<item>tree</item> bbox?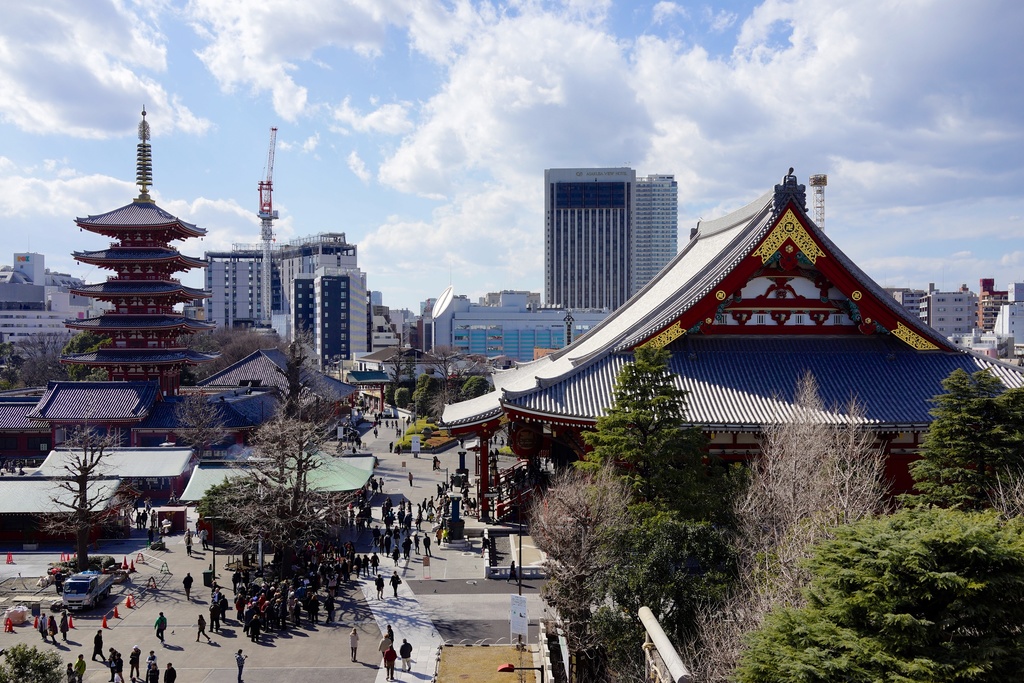
bbox=[85, 366, 111, 383]
